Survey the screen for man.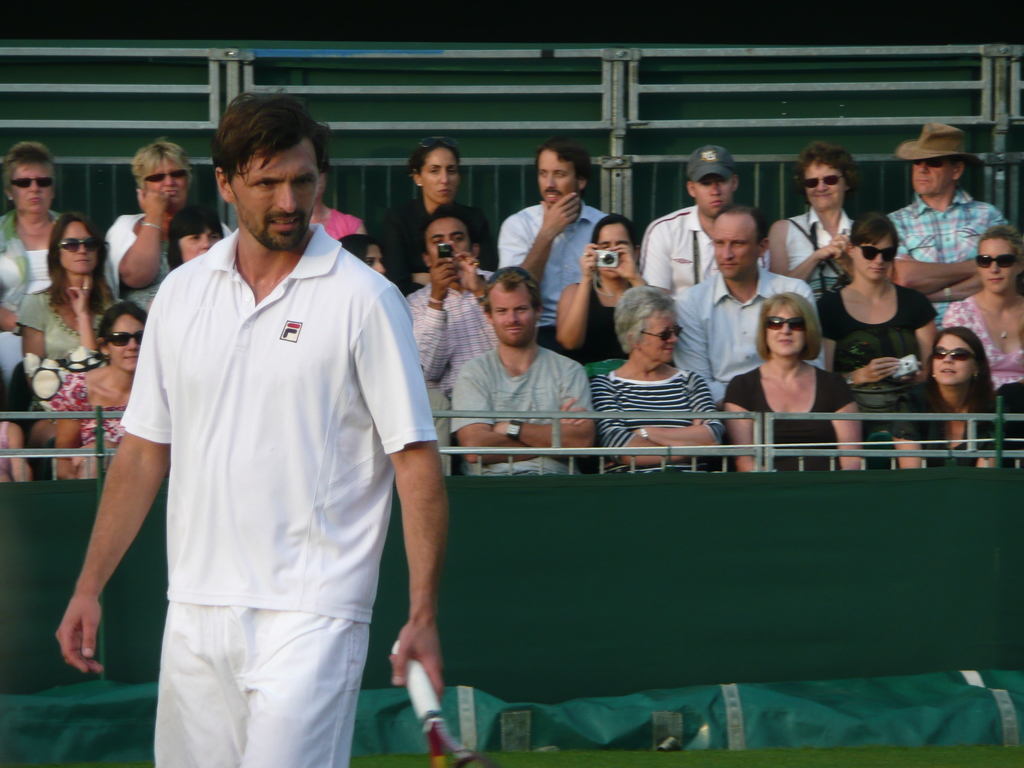
Survey found: detection(499, 140, 611, 346).
